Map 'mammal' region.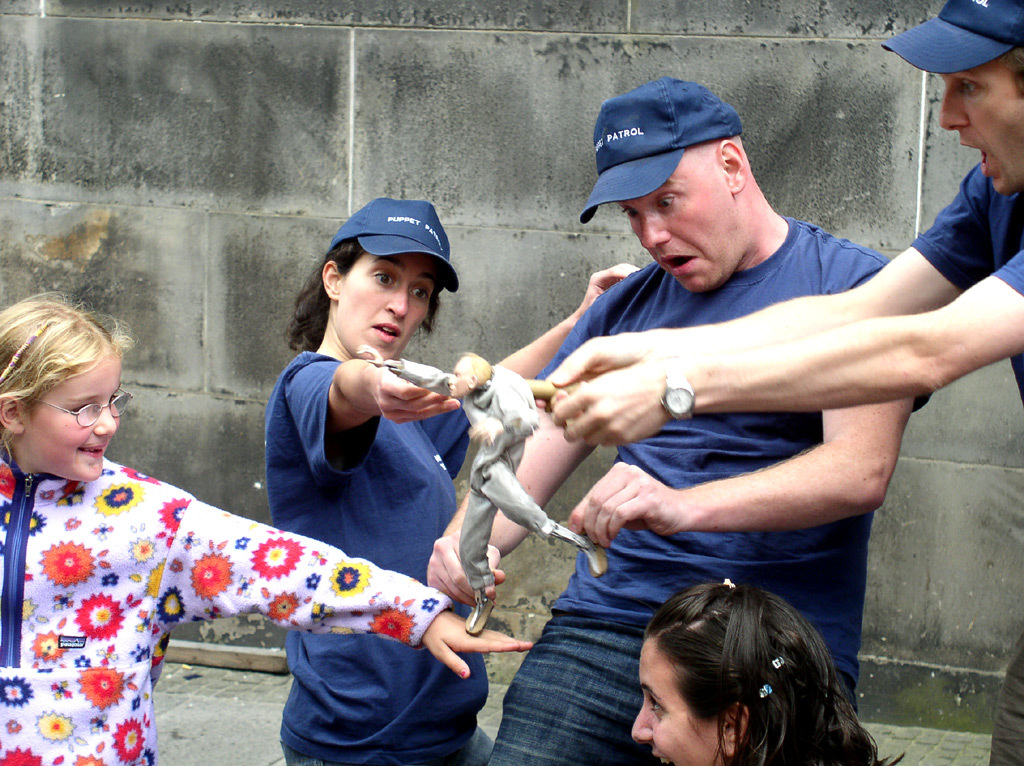
Mapped to crop(0, 291, 530, 765).
